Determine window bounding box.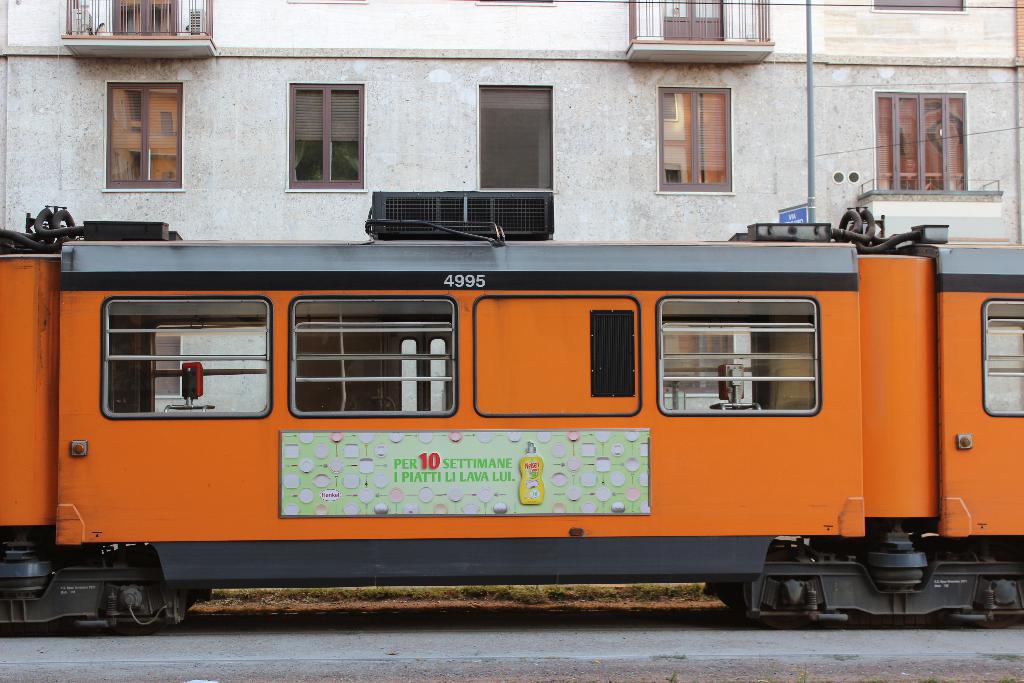
Determined: pyautogui.locateOnScreen(660, 85, 732, 188).
